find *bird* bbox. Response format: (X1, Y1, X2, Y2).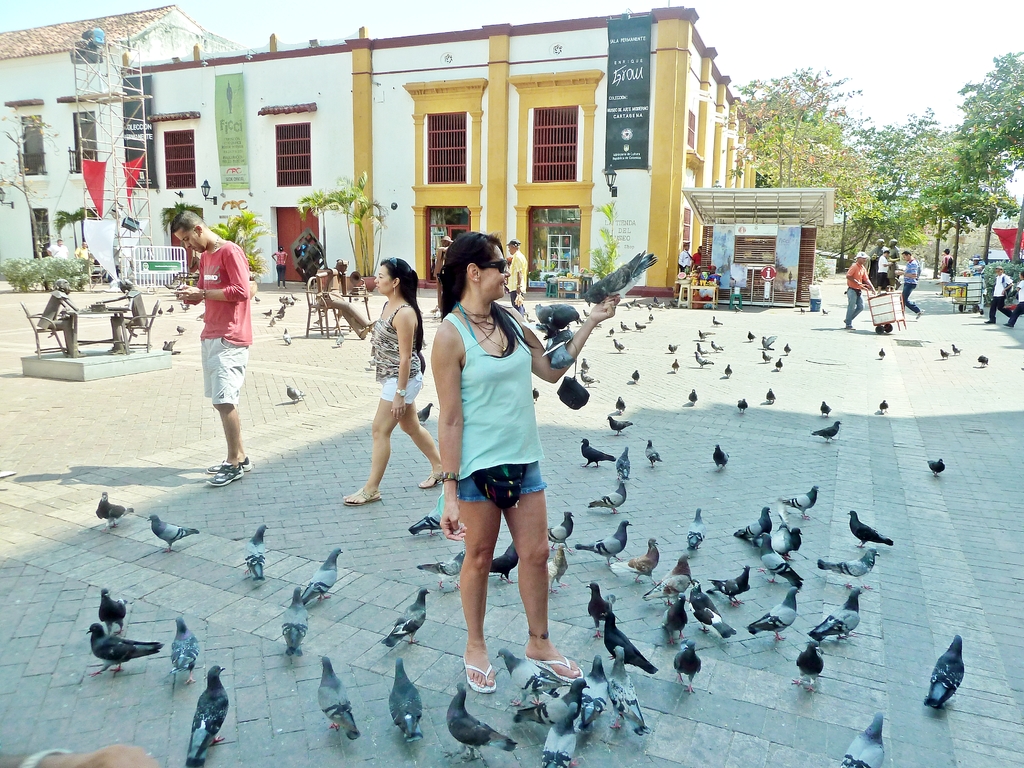
(729, 391, 748, 415).
